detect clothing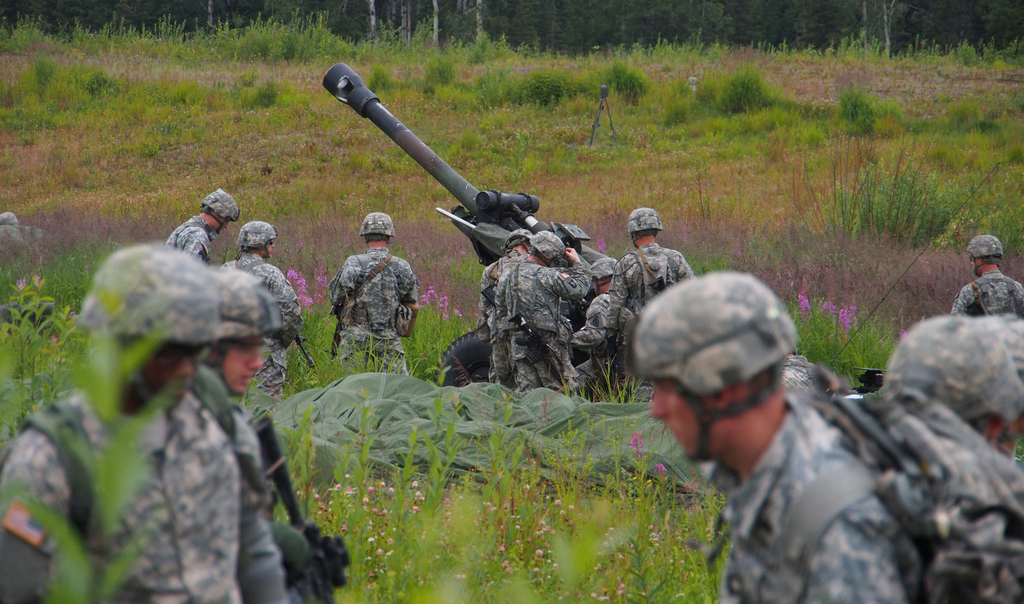
{"x1": 481, "y1": 251, "x2": 538, "y2": 392}
